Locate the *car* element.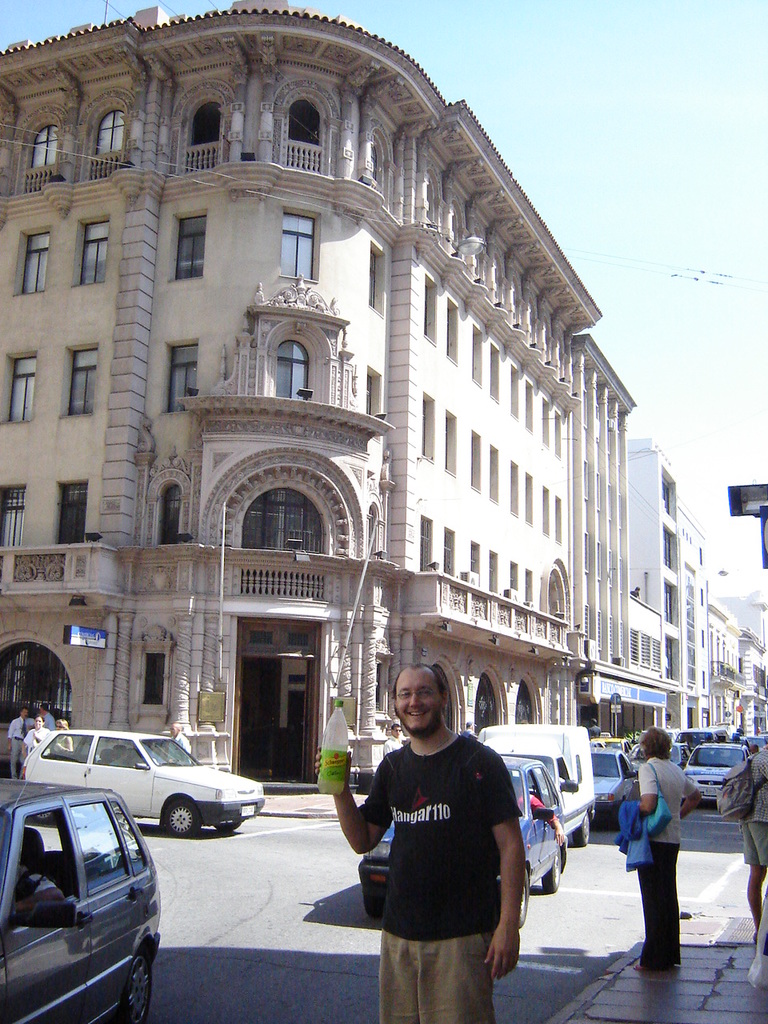
Element bbox: {"left": 4, "top": 778, "right": 174, "bottom": 1023}.
